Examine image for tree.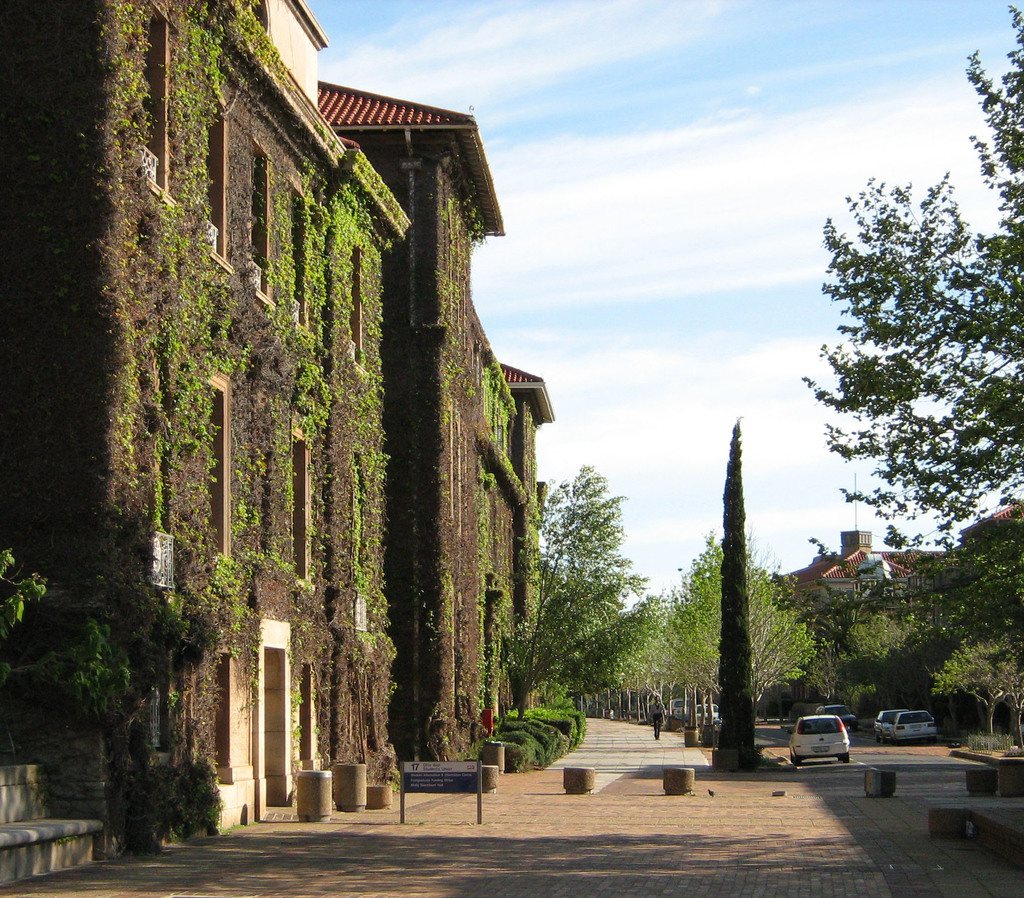
Examination result: <box>506,460,676,712</box>.
